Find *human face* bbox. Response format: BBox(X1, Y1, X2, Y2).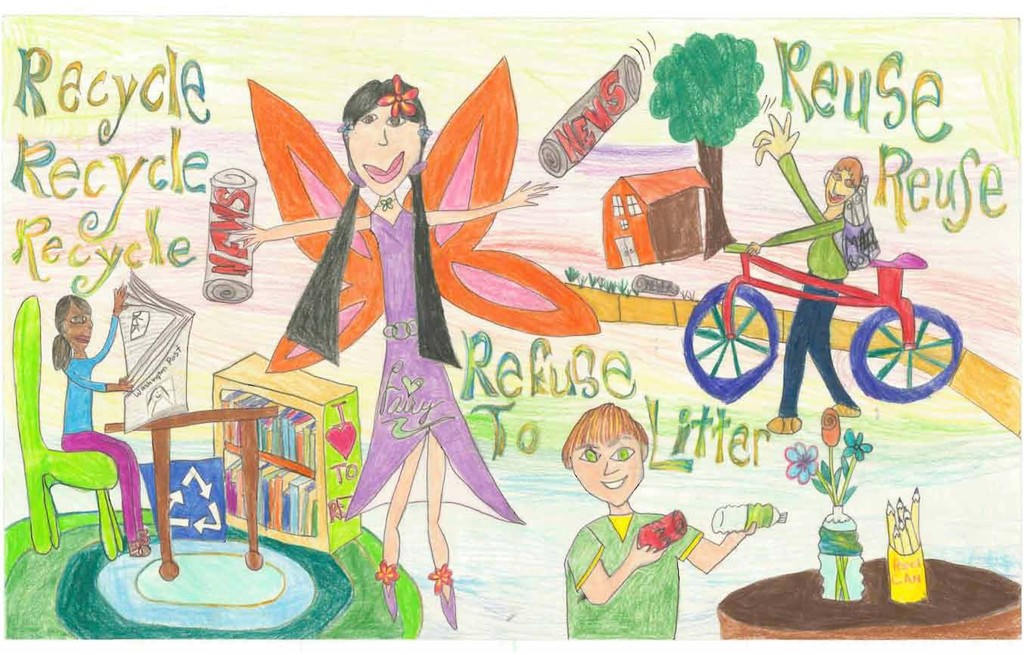
BBox(566, 435, 643, 507).
